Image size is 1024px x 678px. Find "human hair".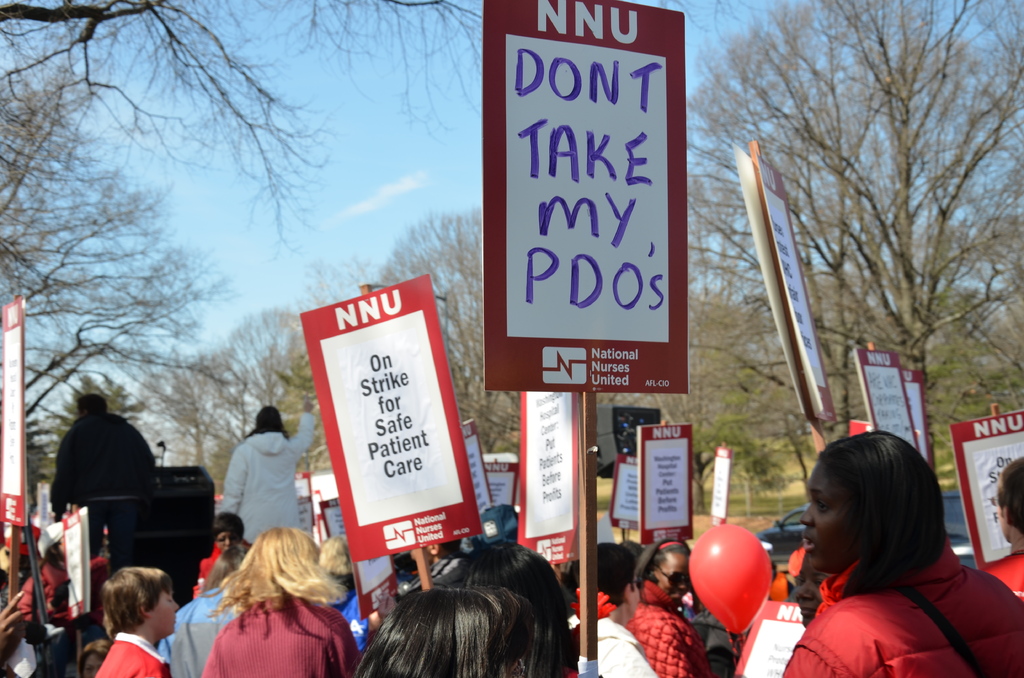
102, 567, 170, 635.
